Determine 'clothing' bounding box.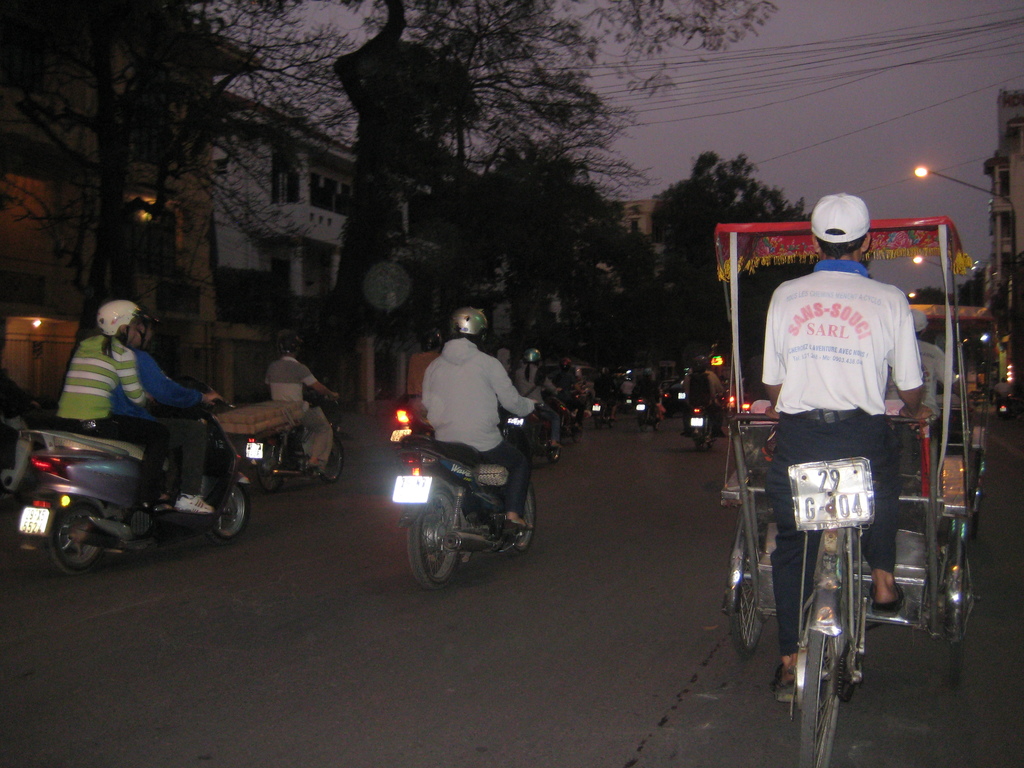
Determined: (686,372,719,434).
